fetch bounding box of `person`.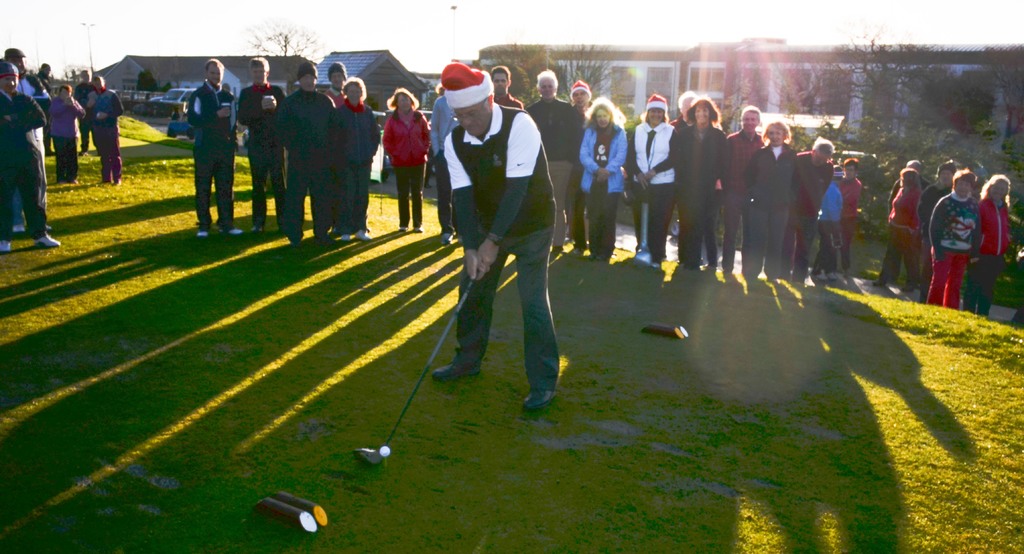
Bbox: bbox=[0, 61, 58, 251].
